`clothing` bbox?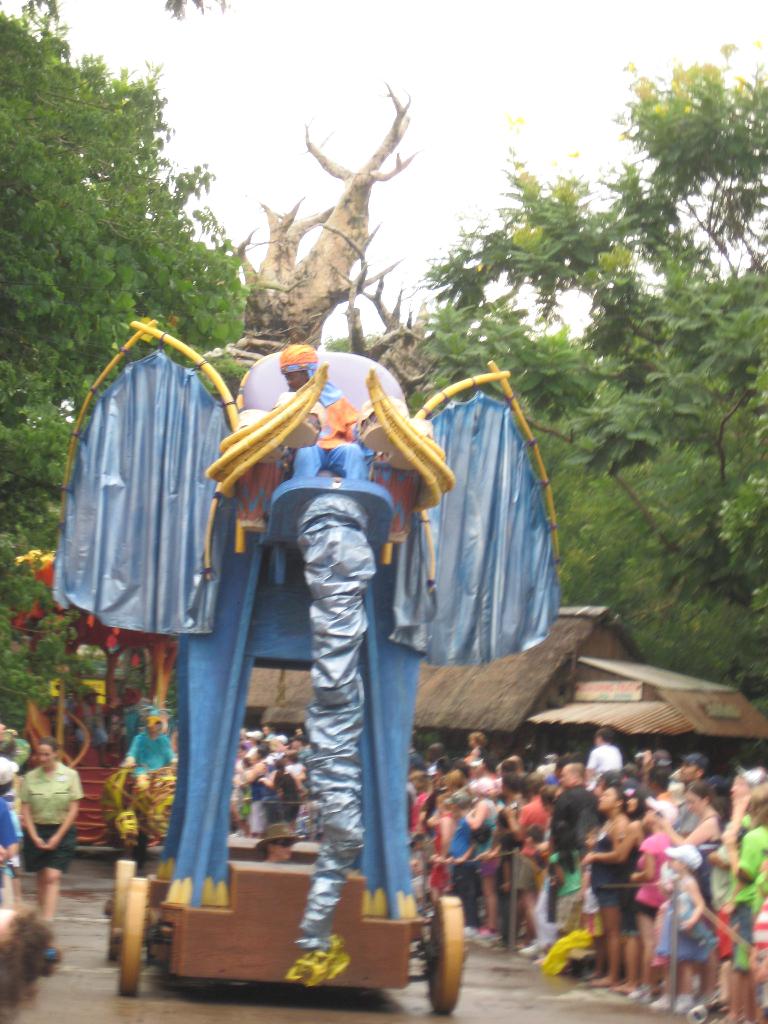
left=25, top=761, right=86, bottom=868
